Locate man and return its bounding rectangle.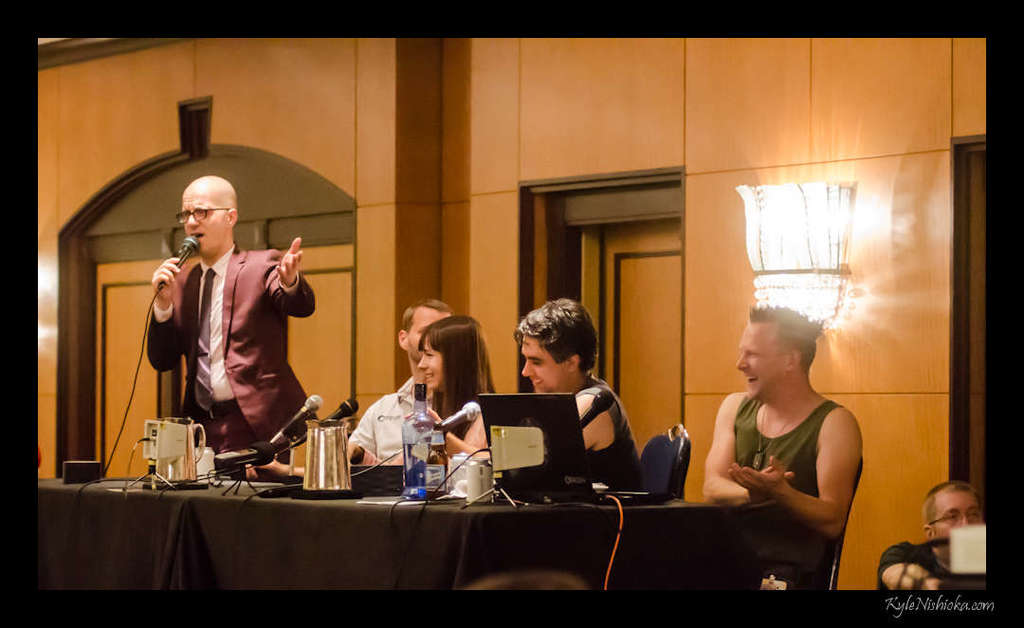
bbox=[689, 308, 865, 547].
